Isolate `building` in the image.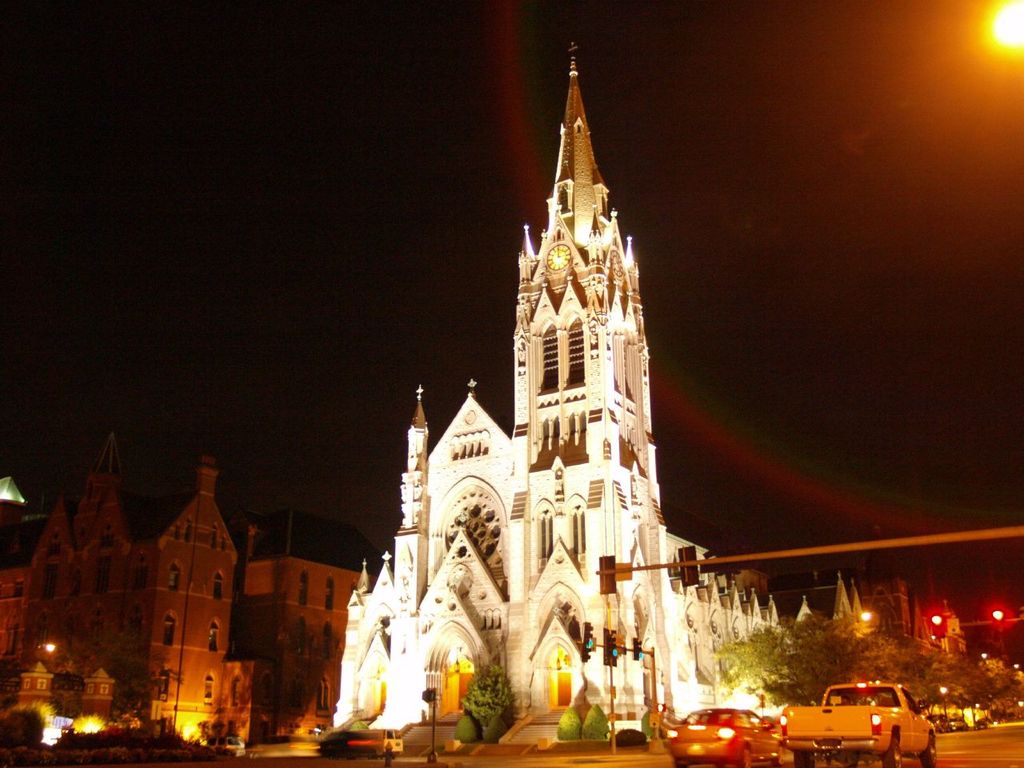
Isolated region: crop(0, 425, 378, 755).
